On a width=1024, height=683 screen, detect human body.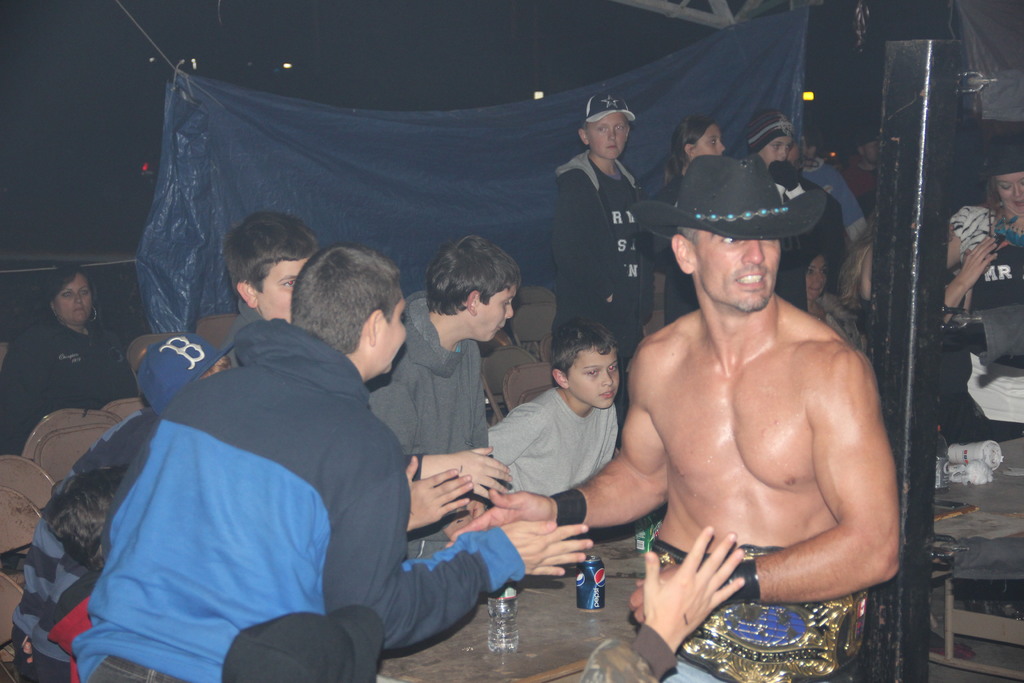
x1=941 y1=142 x2=1023 y2=313.
